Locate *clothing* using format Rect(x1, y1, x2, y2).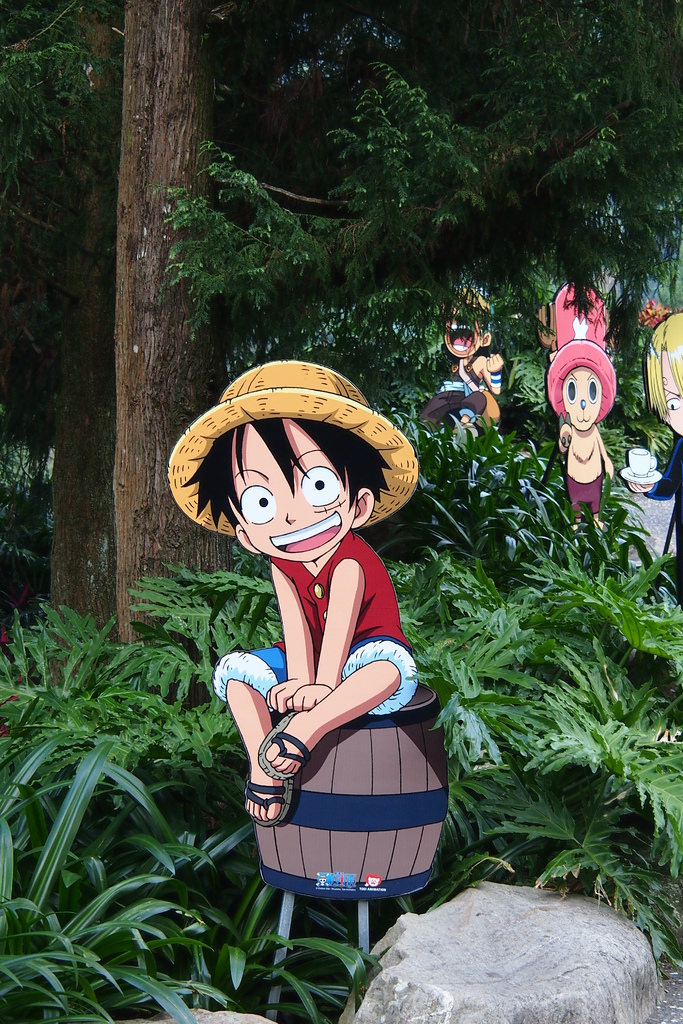
Rect(407, 362, 481, 419).
